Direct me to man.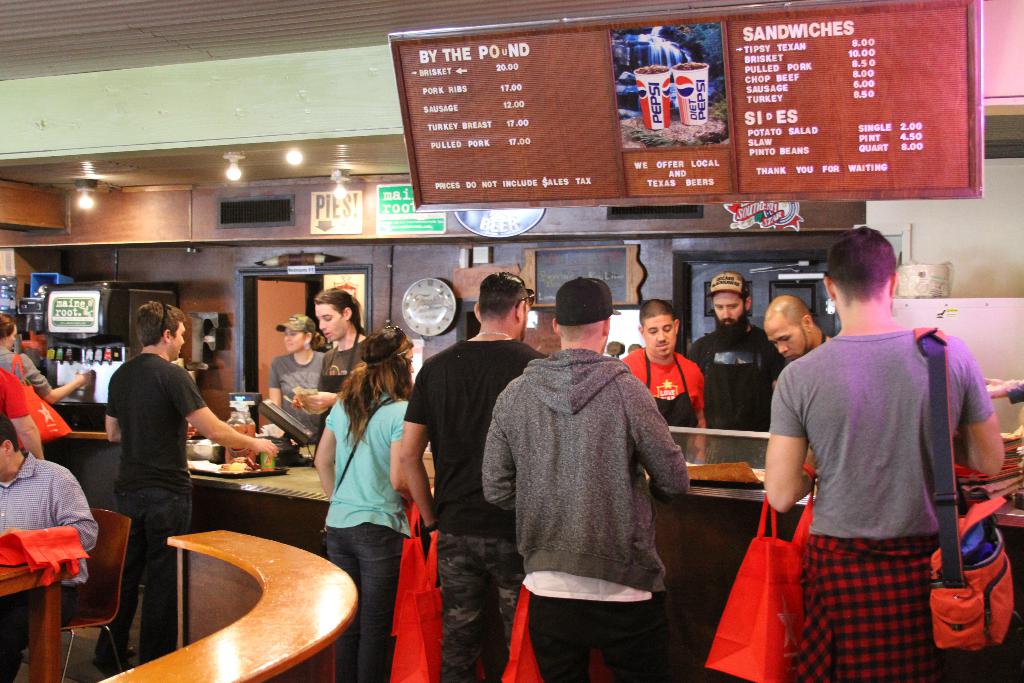
Direction: [683,273,789,434].
